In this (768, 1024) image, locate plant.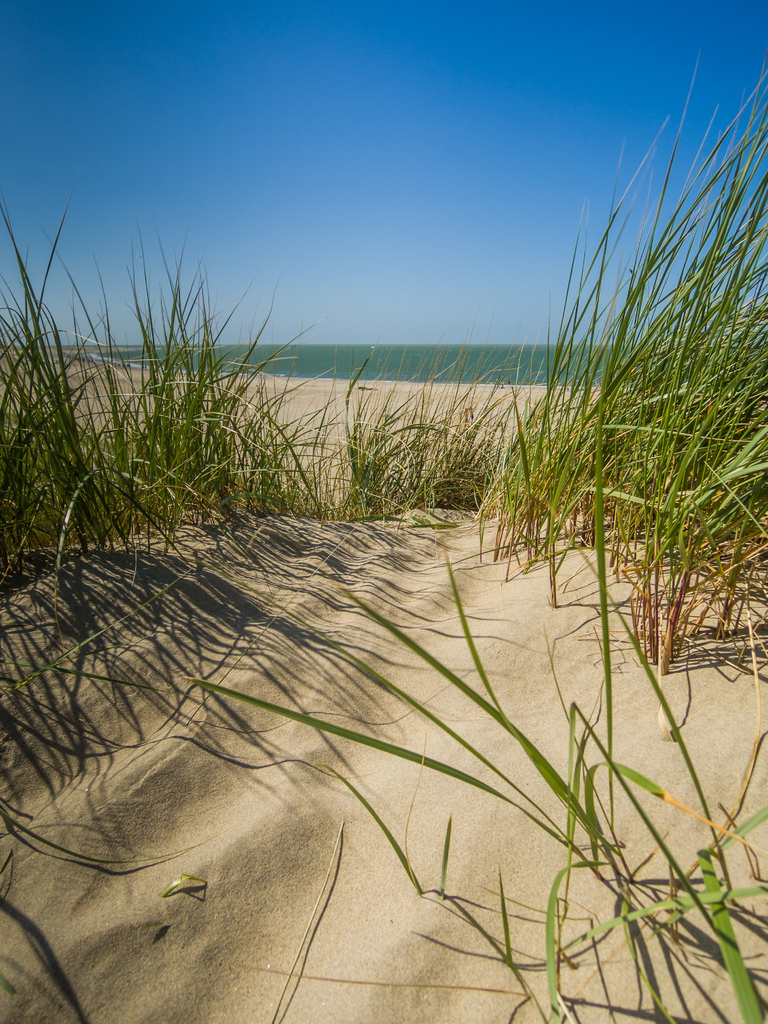
Bounding box: rect(488, 60, 767, 680).
